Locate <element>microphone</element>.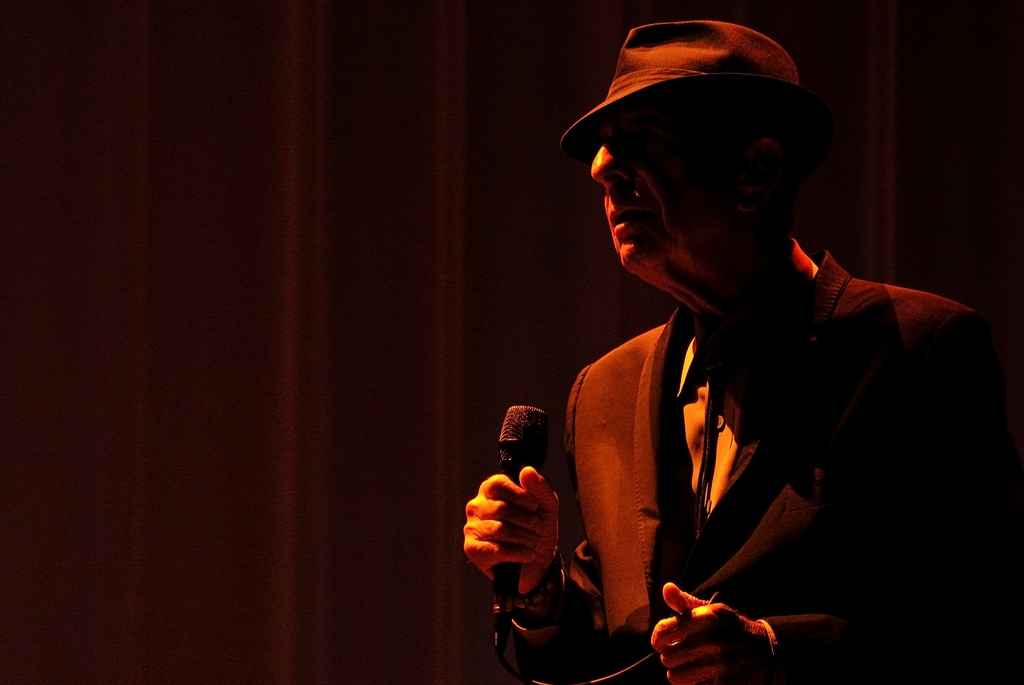
Bounding box: <region>488, 400, 549, 613</region>.
